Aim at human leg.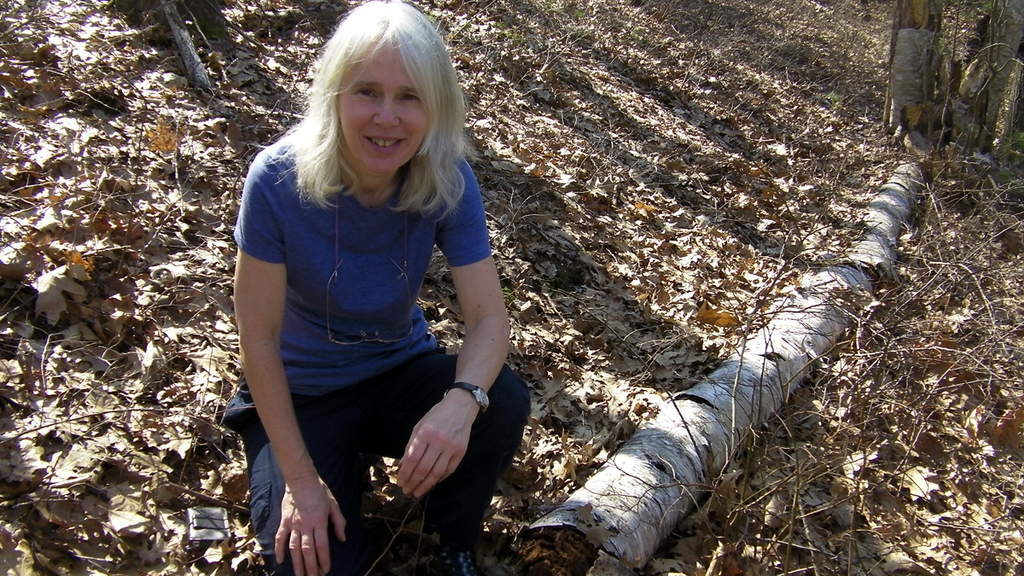
Aimed at x1=241, y1=384, x2=364, y2=572.
